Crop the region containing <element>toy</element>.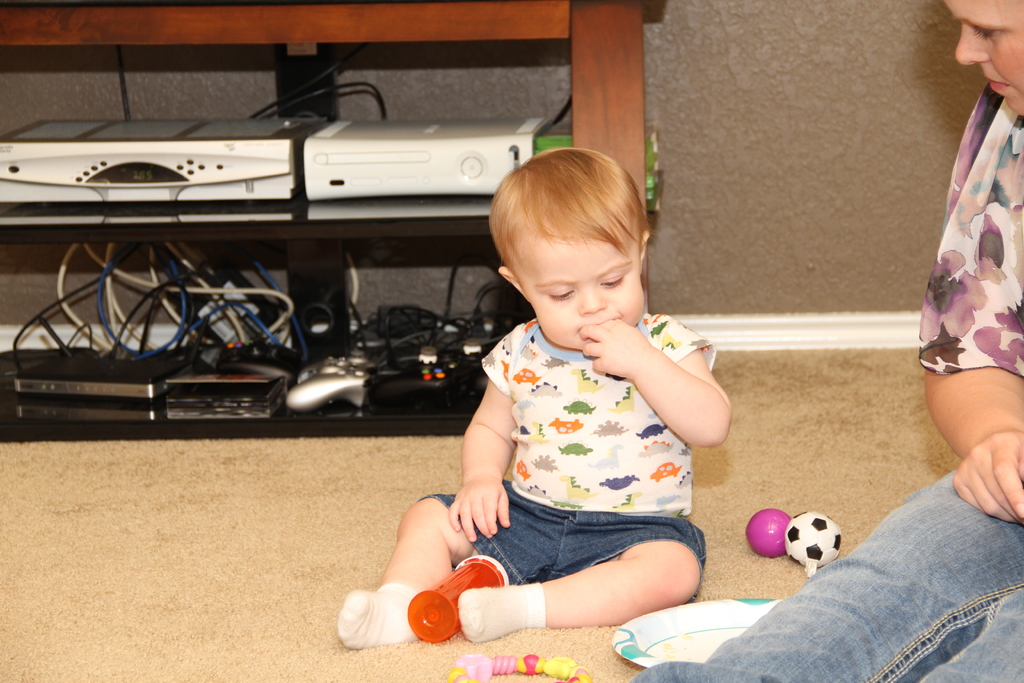
Crop region: detection(746, 507, 789, 557).
